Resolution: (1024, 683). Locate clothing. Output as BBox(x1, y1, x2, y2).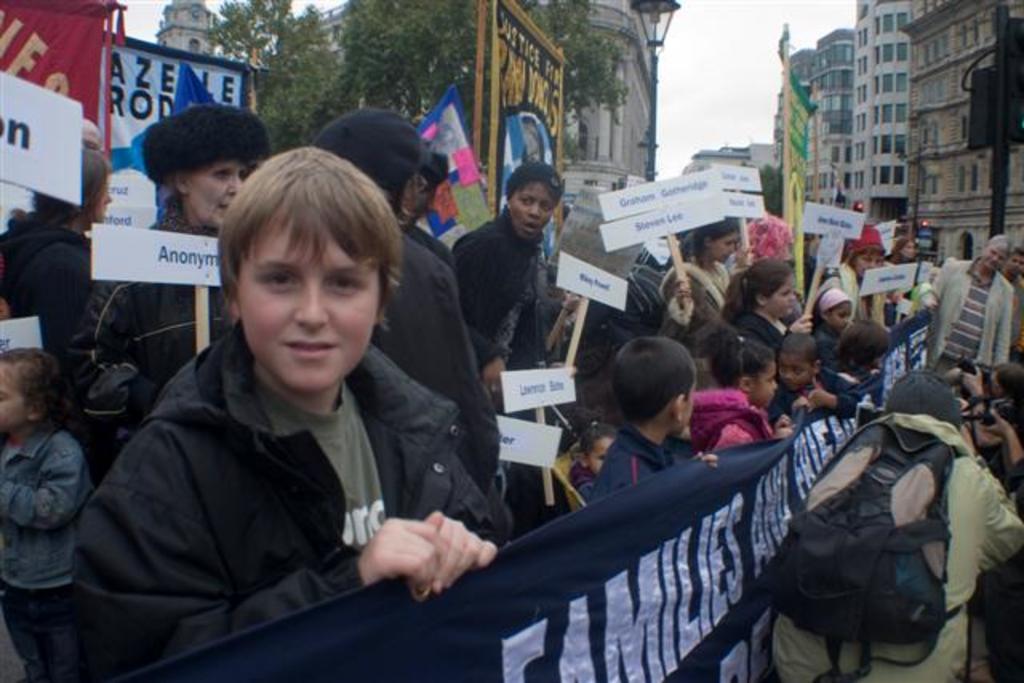
BBox(82, 318, 509, 681).
